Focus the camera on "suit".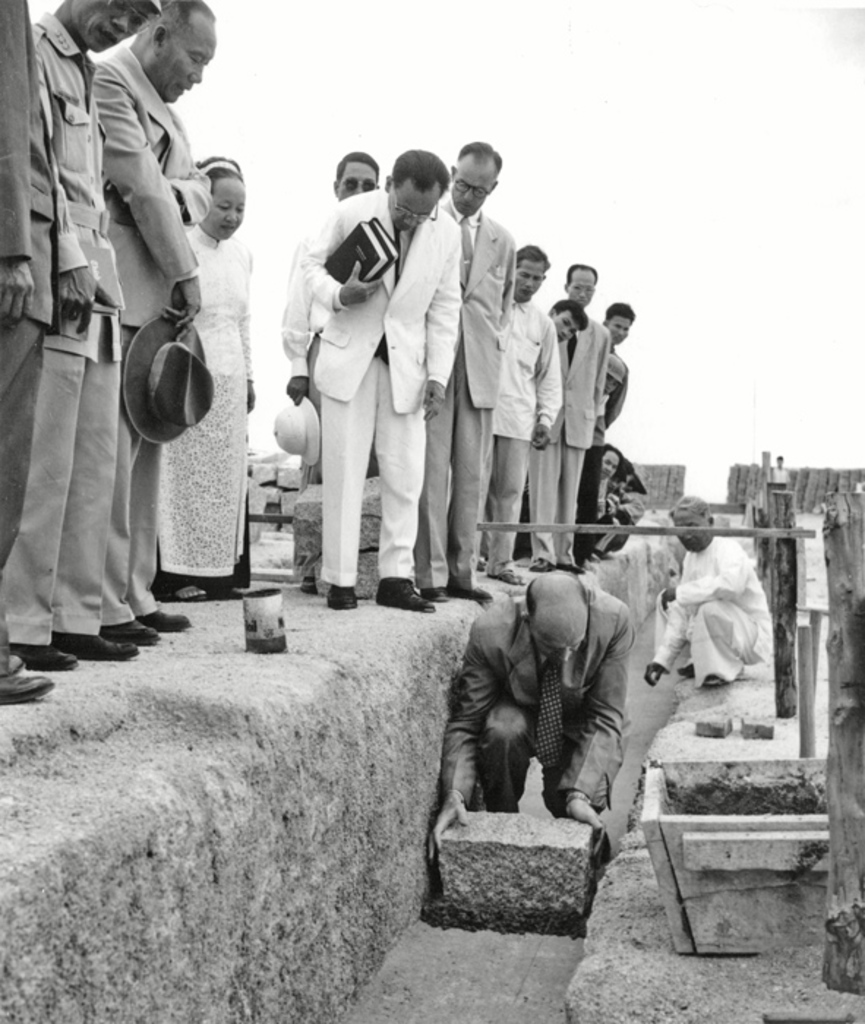
Focus region: 527,301,609,554.
